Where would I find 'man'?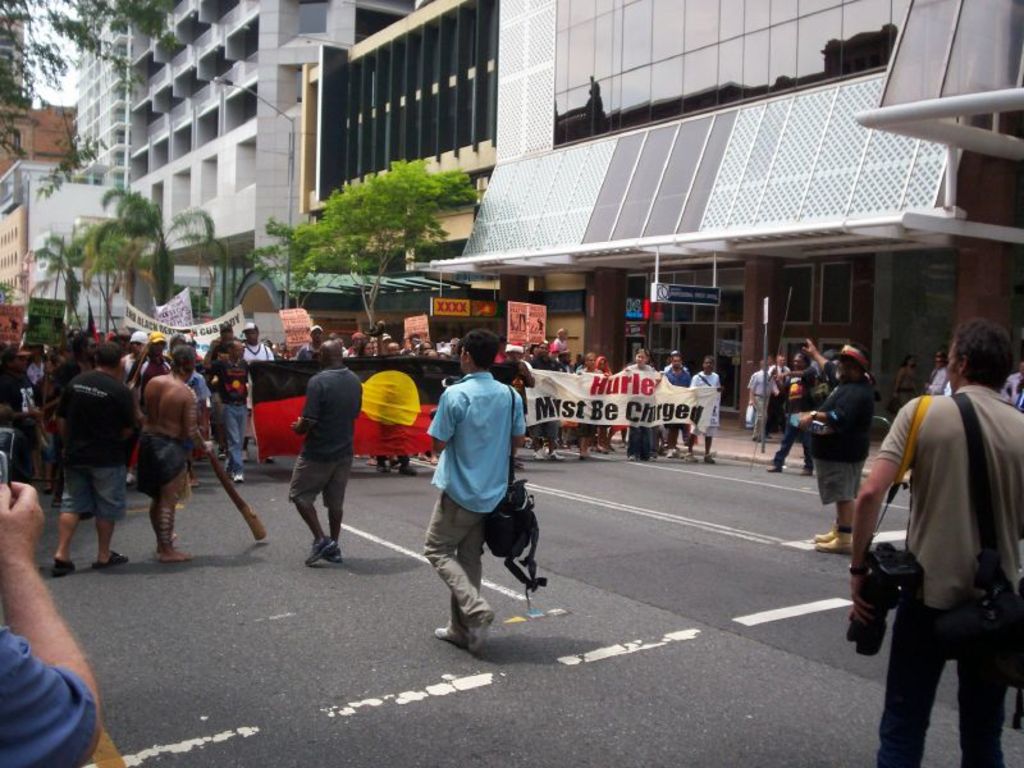
At <box>45,339,142,568</box>.
